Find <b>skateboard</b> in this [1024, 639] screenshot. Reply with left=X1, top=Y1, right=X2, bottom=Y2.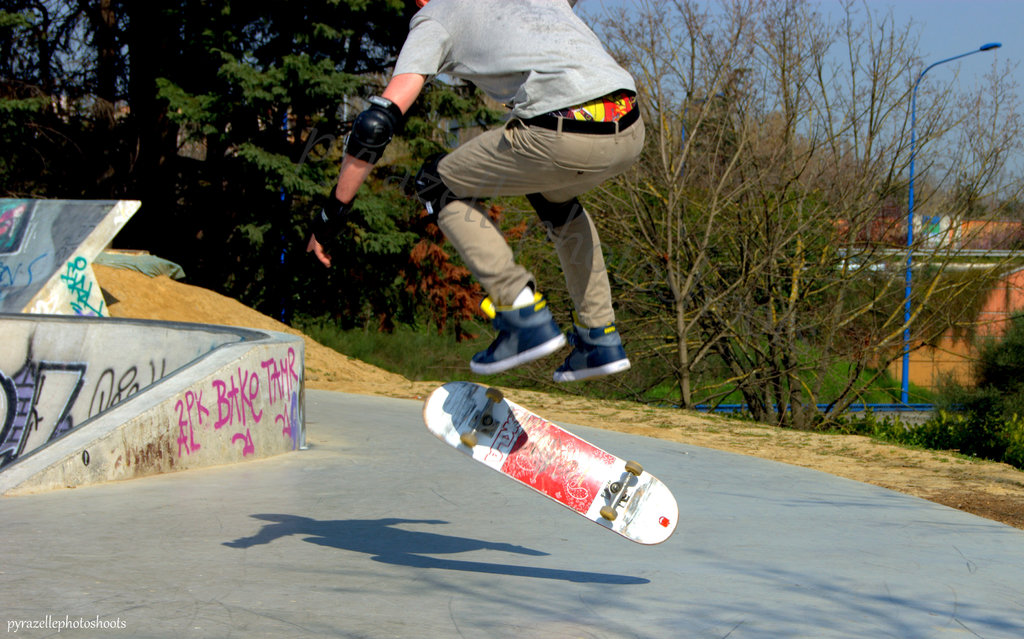
left=417, top=372, right=687, bottom=551.
